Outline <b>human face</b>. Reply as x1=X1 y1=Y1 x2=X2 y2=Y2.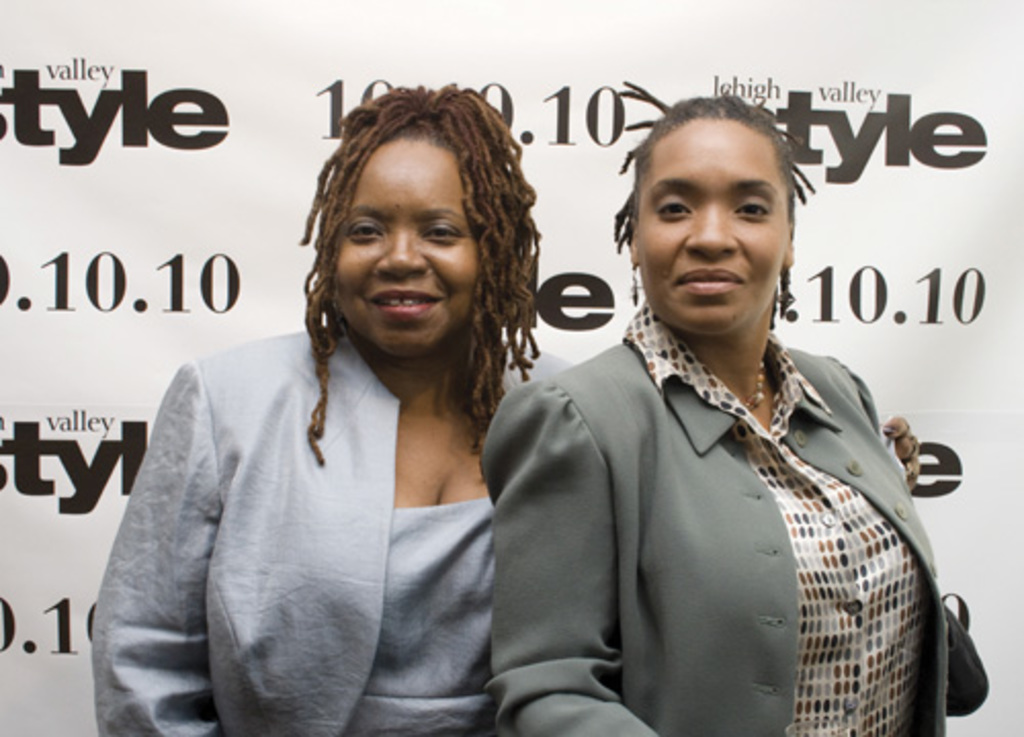
x1=338 y1=143 x2=479 y2=352.
